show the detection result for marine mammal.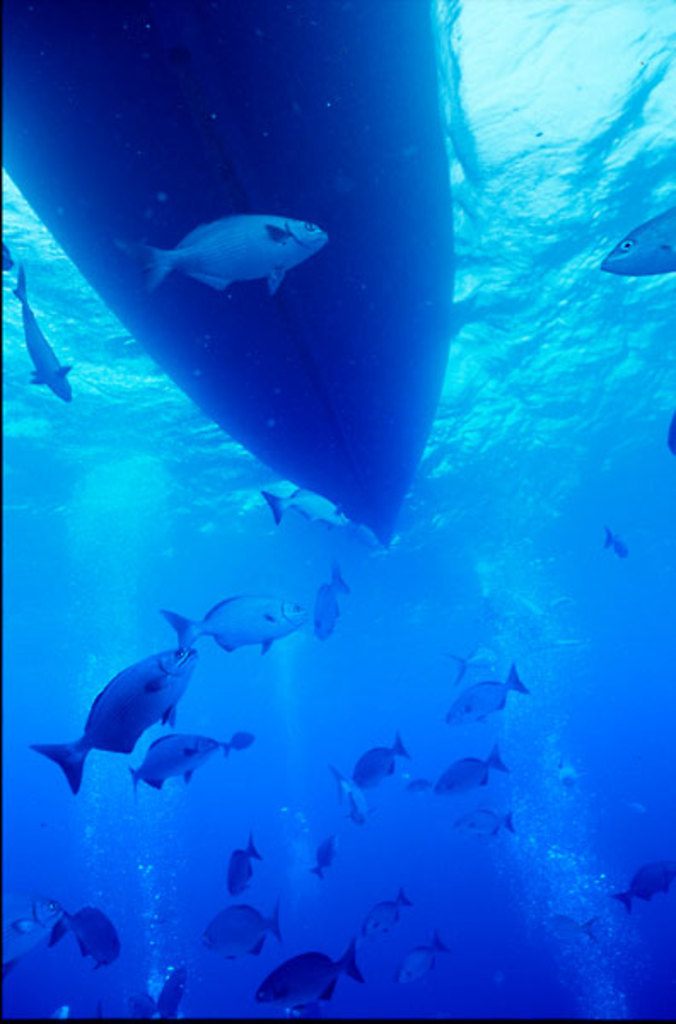
<box>24,597,241,814</box>.
